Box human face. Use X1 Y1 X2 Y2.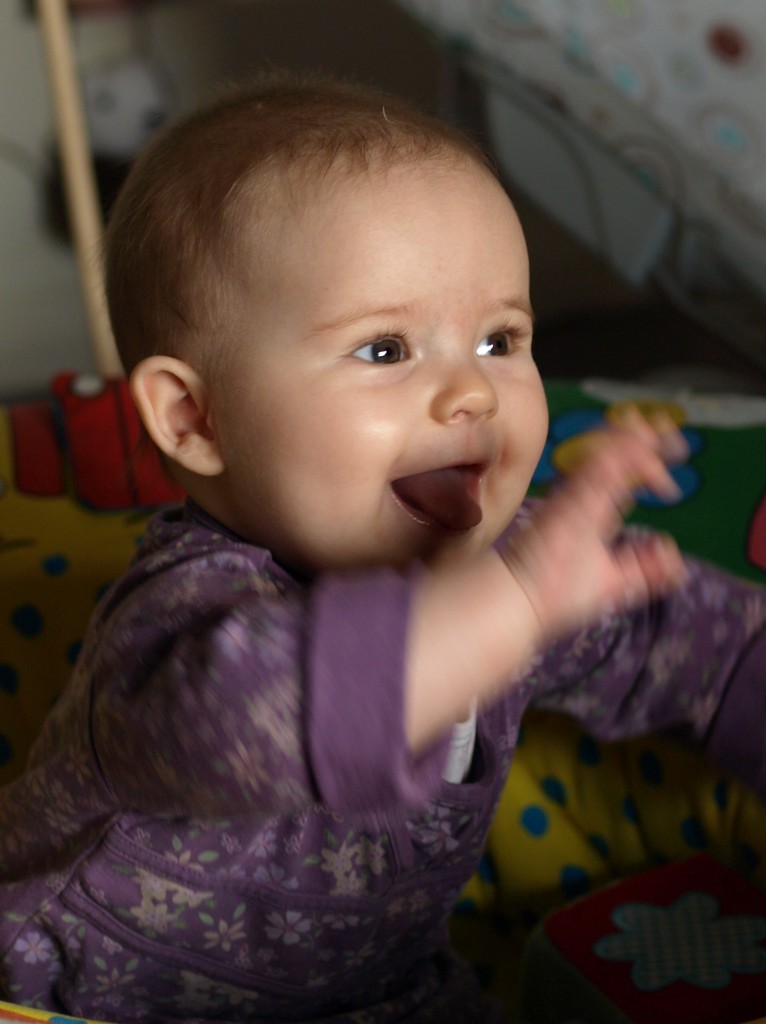
221 168 549 583.
